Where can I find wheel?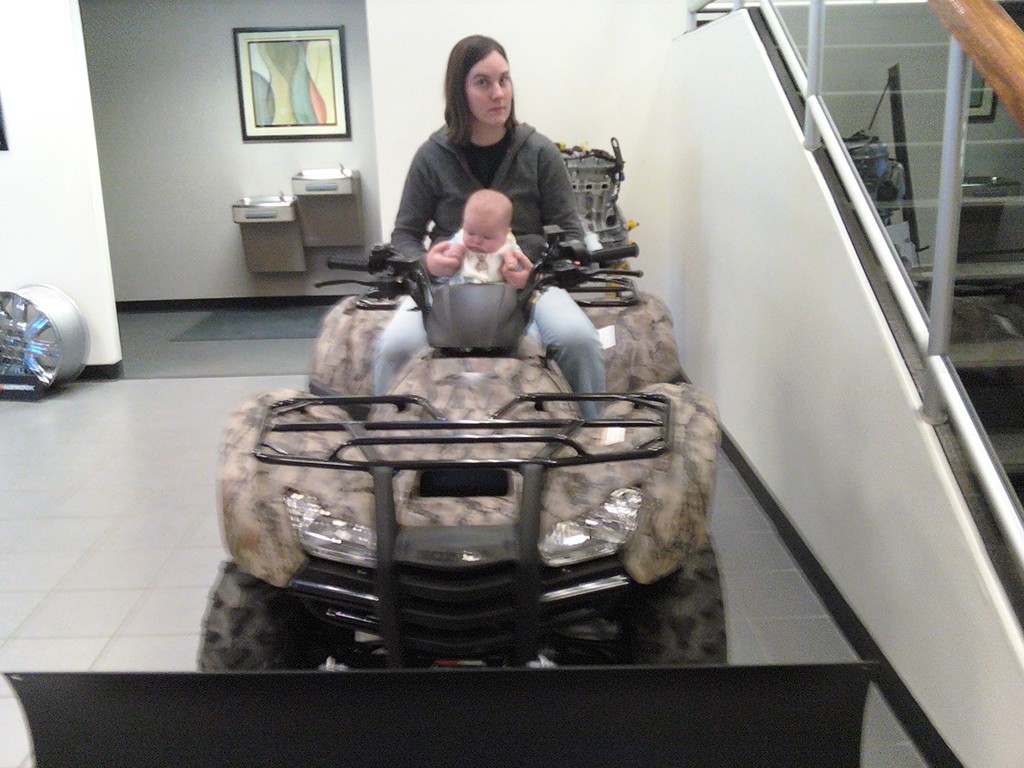
You can find it at left=308, top=385, right=372, bottom=424.
